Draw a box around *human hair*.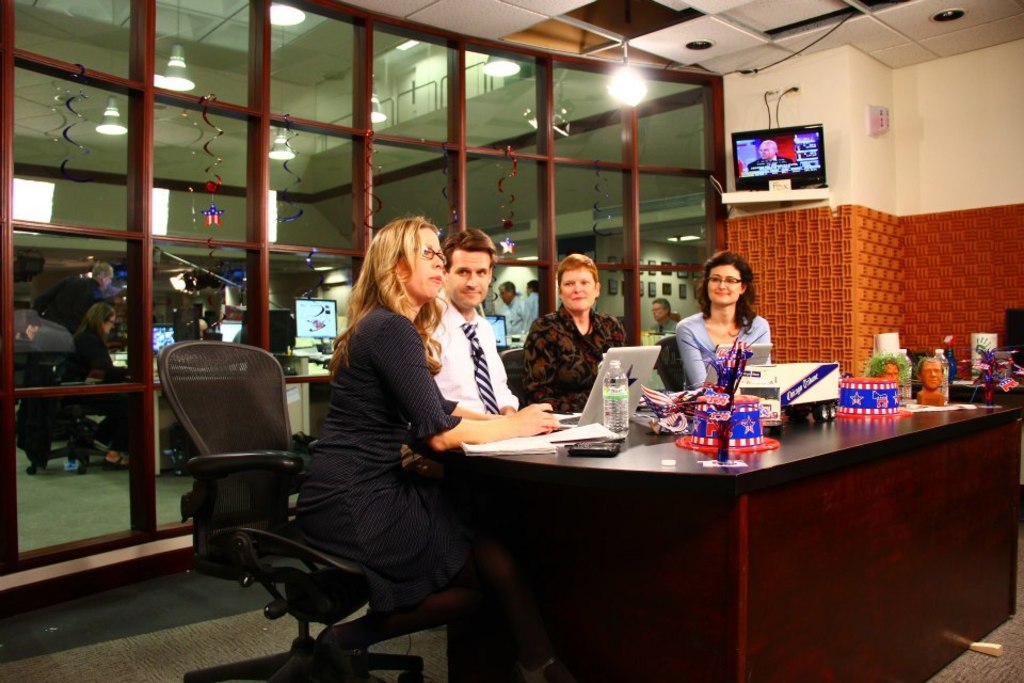
<box>435,229,495,275</box>.
